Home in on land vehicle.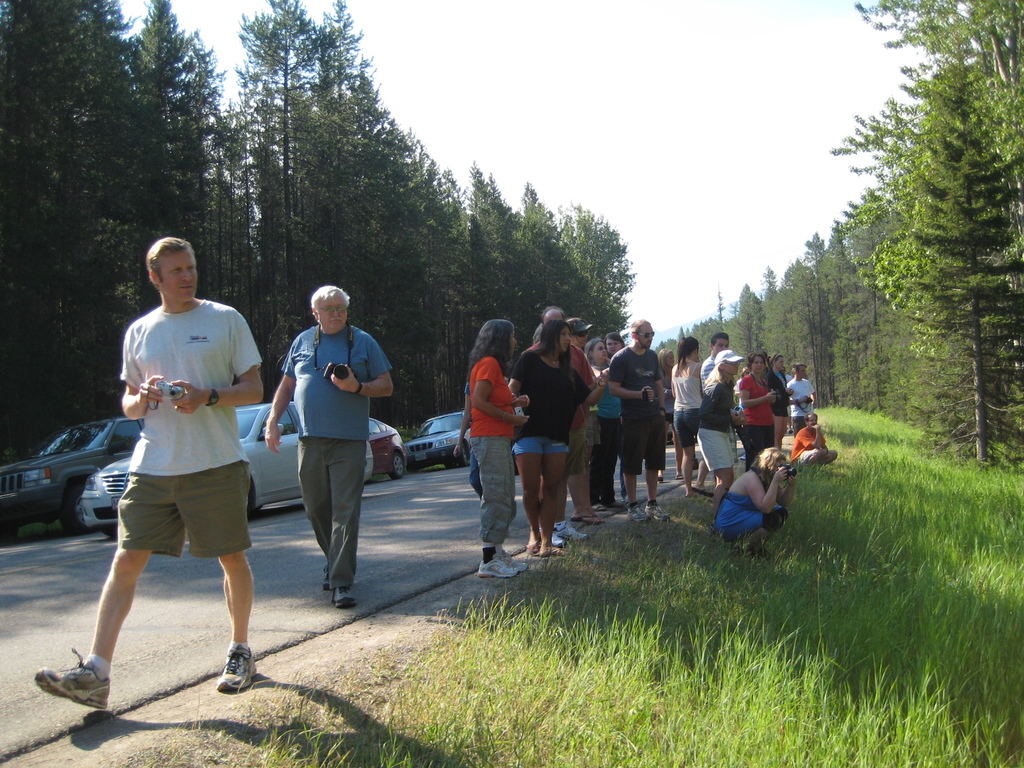
Homed in at bbox(0, 412, 146, 536).
